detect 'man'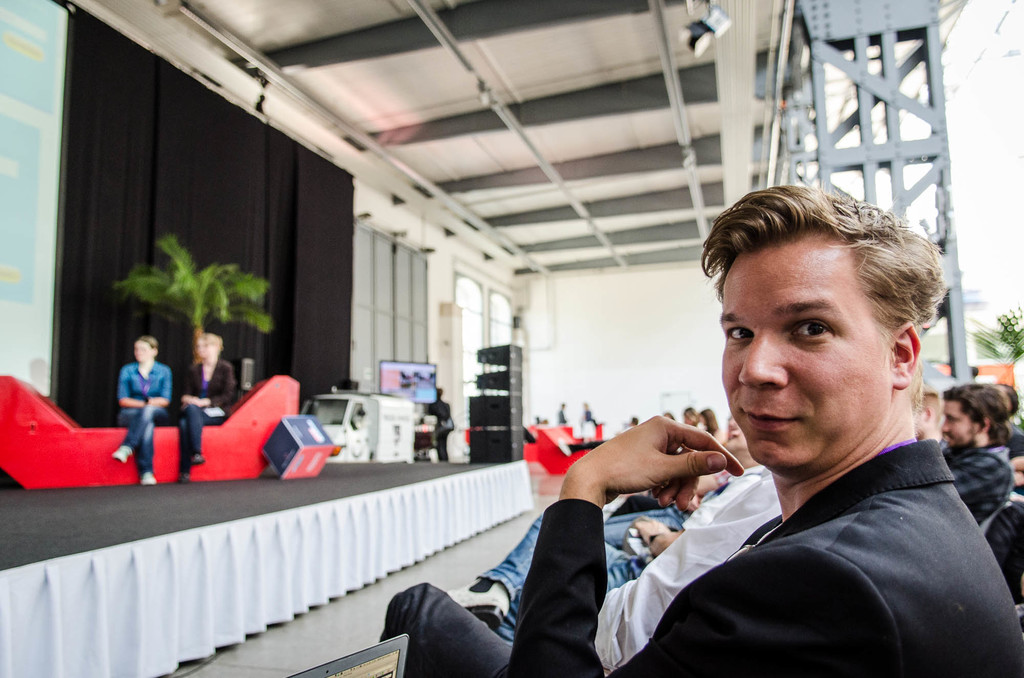
909 381 943 441
